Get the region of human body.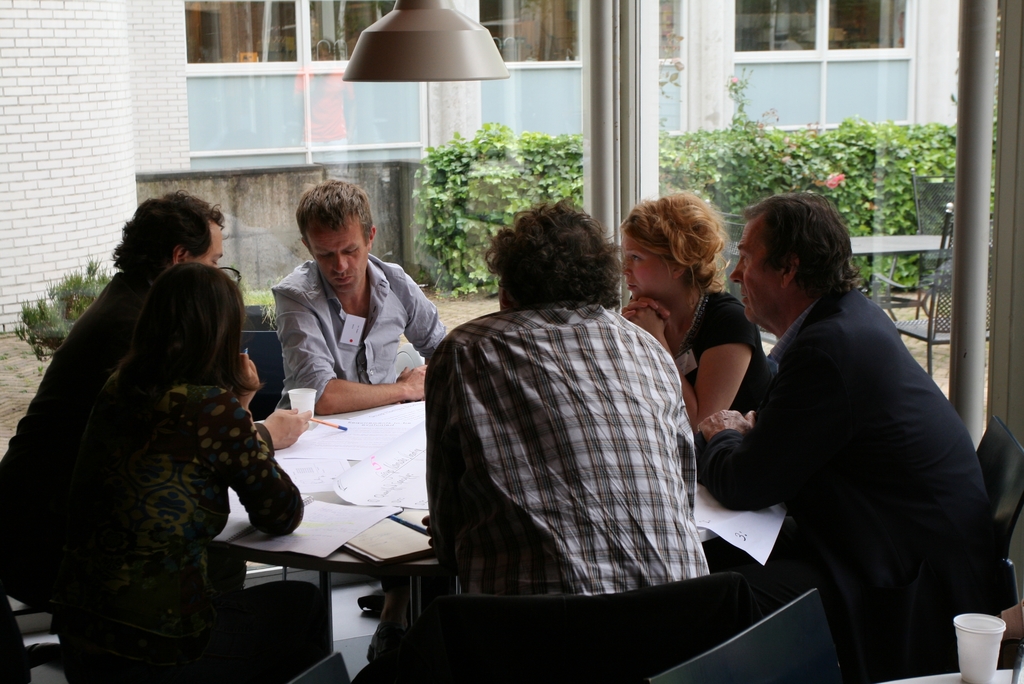
(x1=685, y1=180, x2=970, y2=683).
